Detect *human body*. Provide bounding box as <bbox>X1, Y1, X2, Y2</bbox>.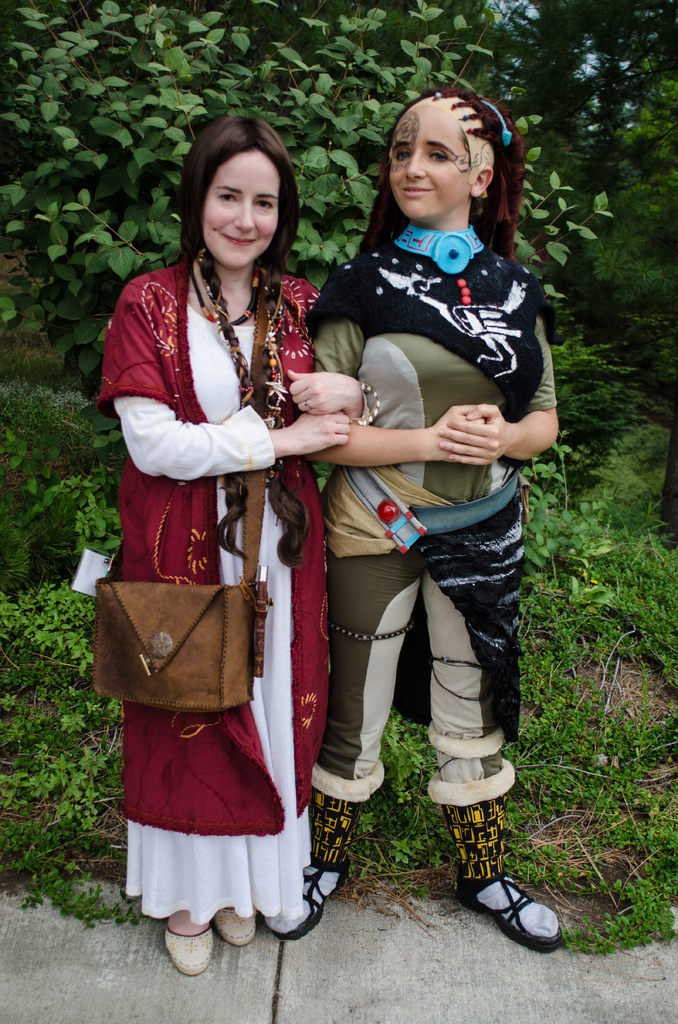
<bbox>304, 230, 574, 960</bbox>.
